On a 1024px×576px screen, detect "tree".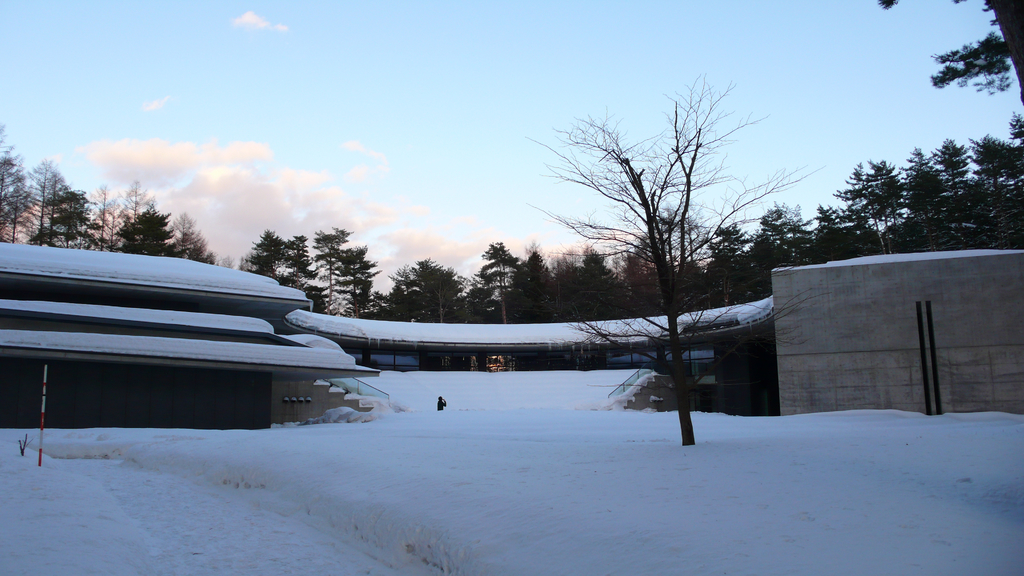
[310,224,364,314].
